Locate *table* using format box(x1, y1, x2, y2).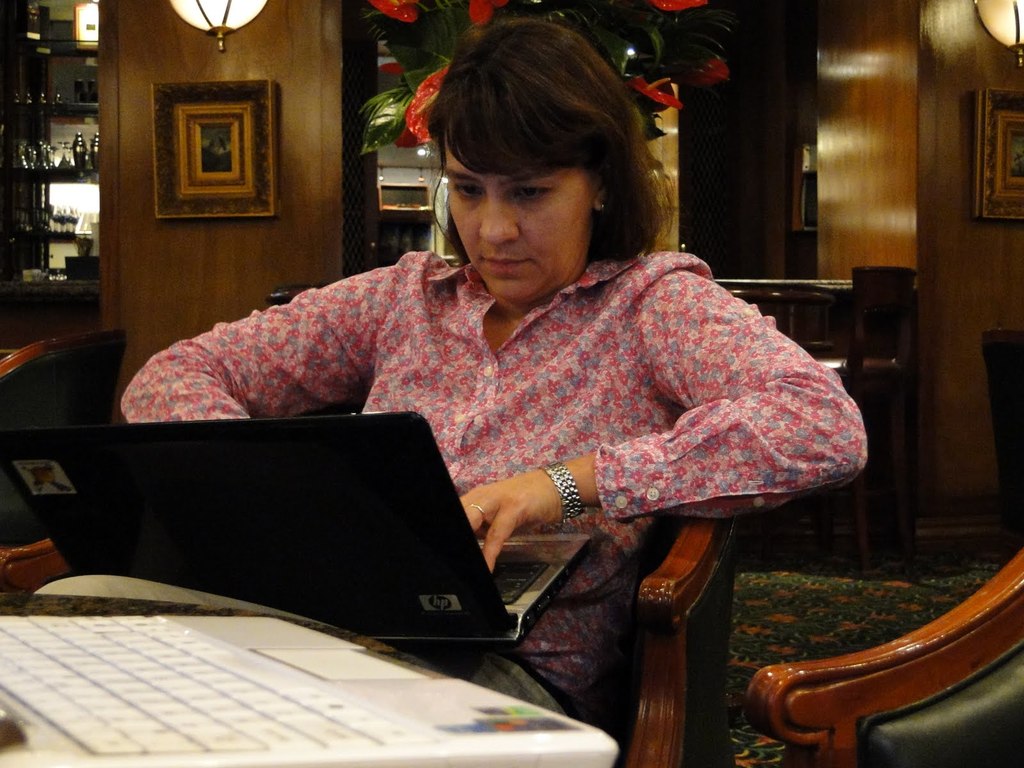
box(0, 586, 618, 767).
